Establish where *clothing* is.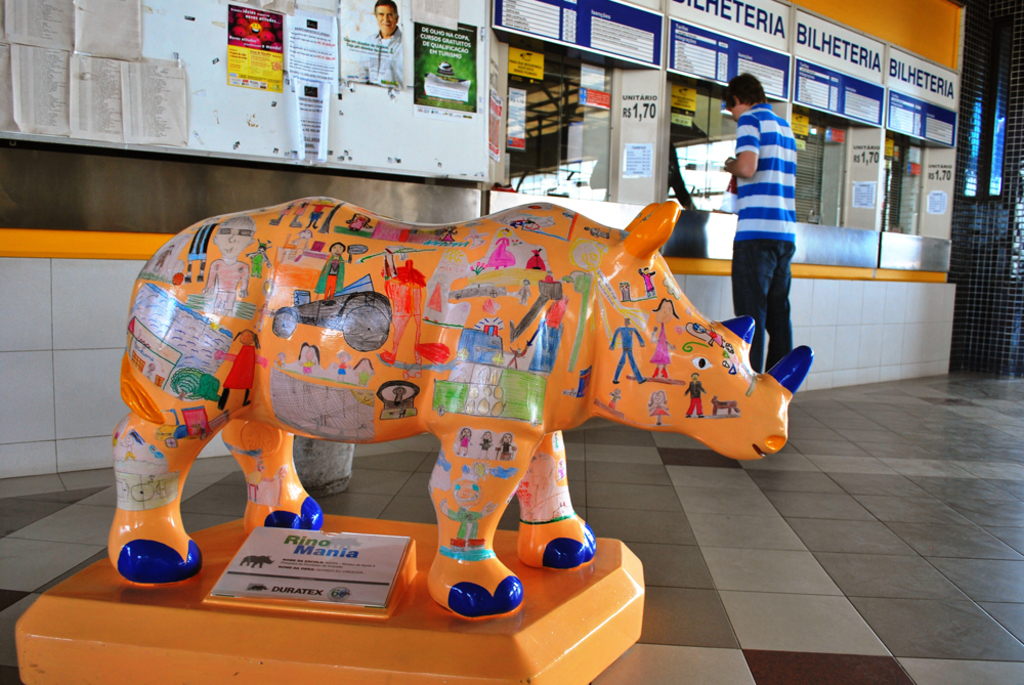
Established at (x1=356, y1=30, x2=404, y2=91).
